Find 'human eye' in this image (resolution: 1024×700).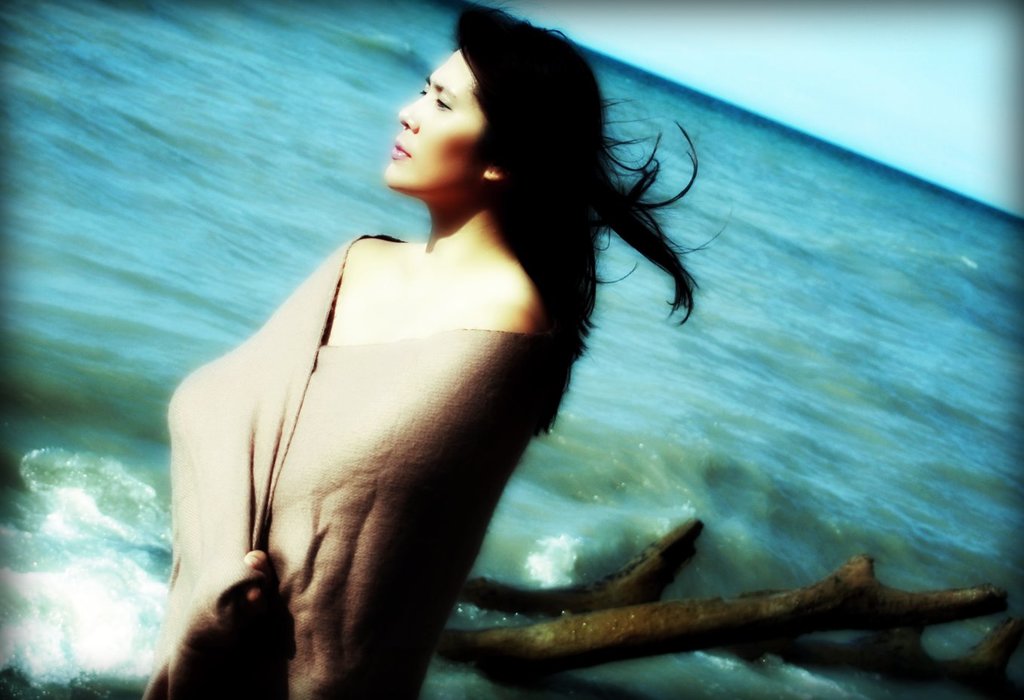
{"x1": 432, "y1": 90, "x2": 457, "y2": 112}.
